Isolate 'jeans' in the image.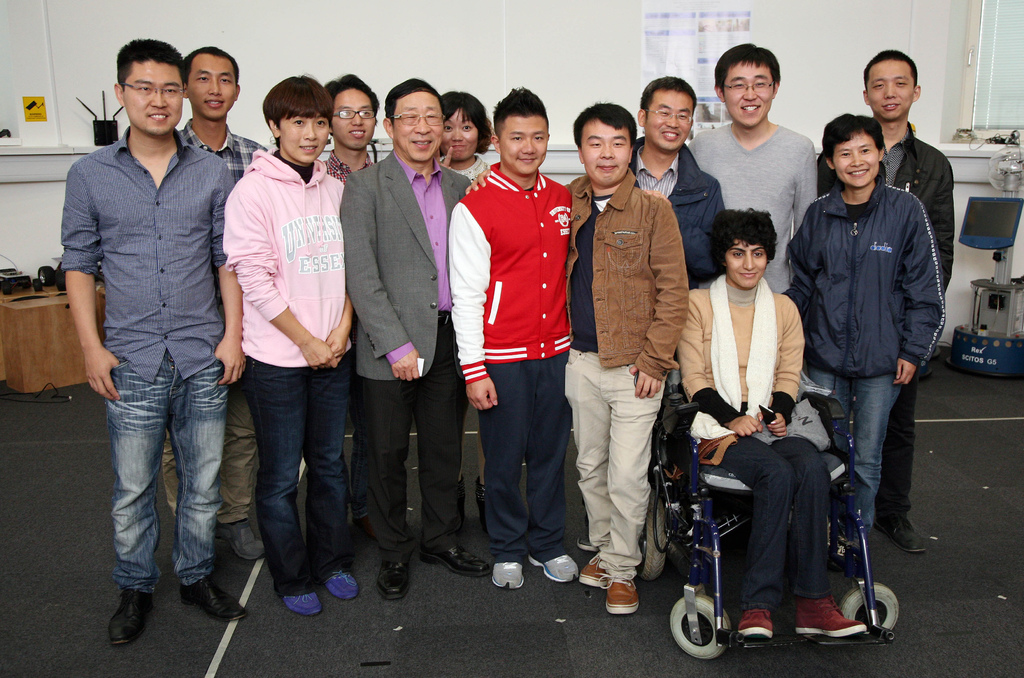
Isolated region: bbox=(104, 358, 231, 587).
